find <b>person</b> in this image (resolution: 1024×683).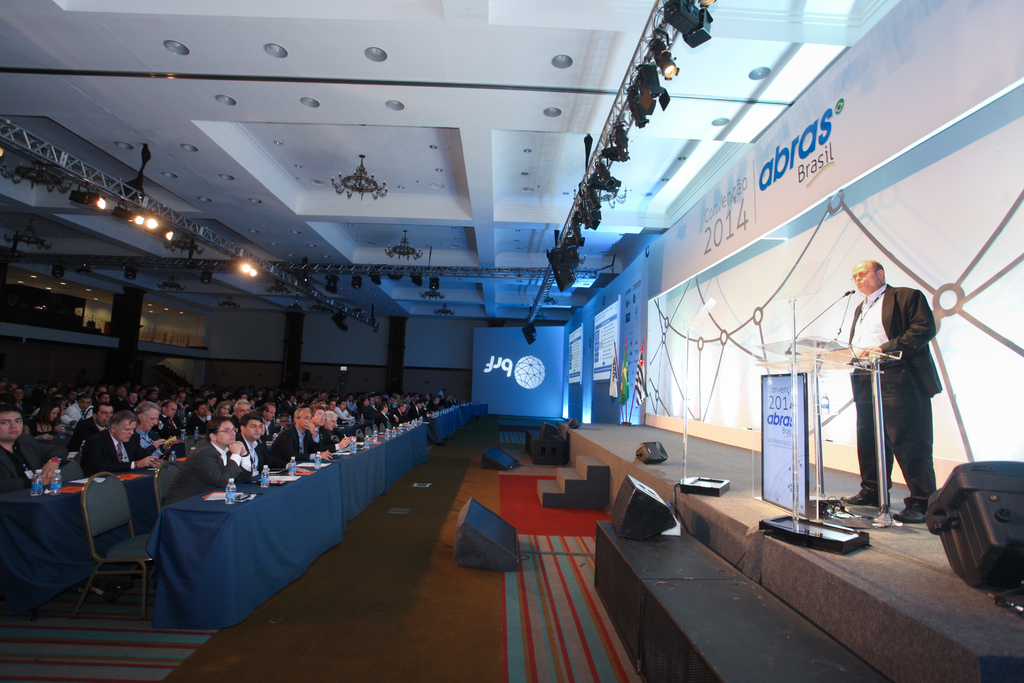
<box>0,409,74,497</box>.
